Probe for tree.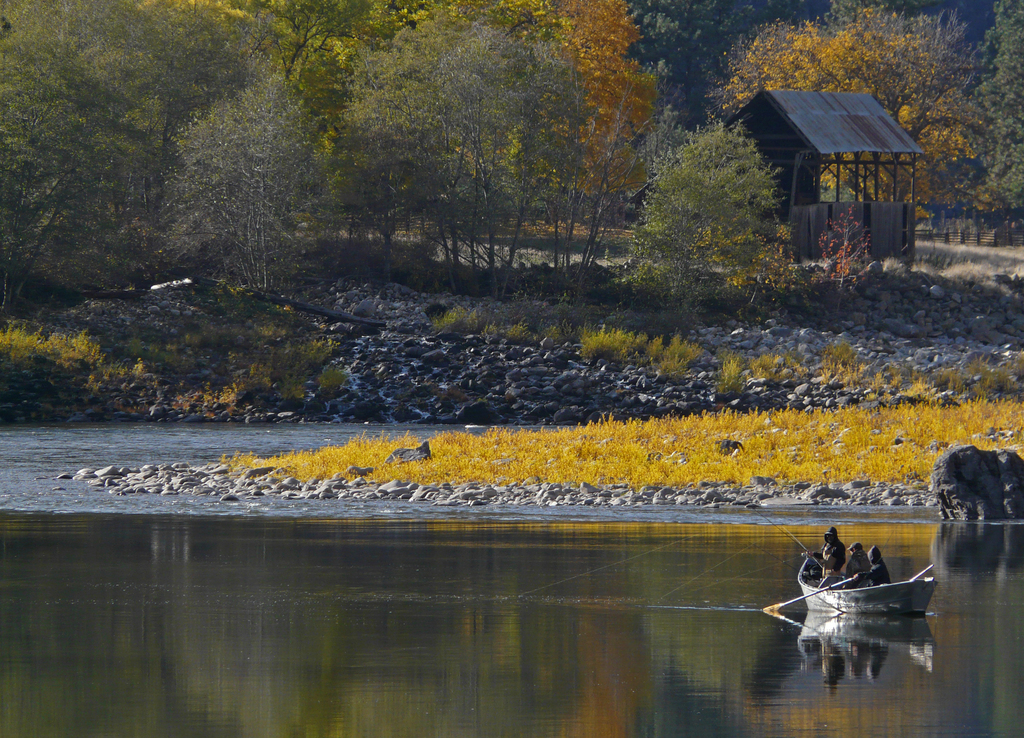
Probe result: select_region(544, 0, 656, 284).
